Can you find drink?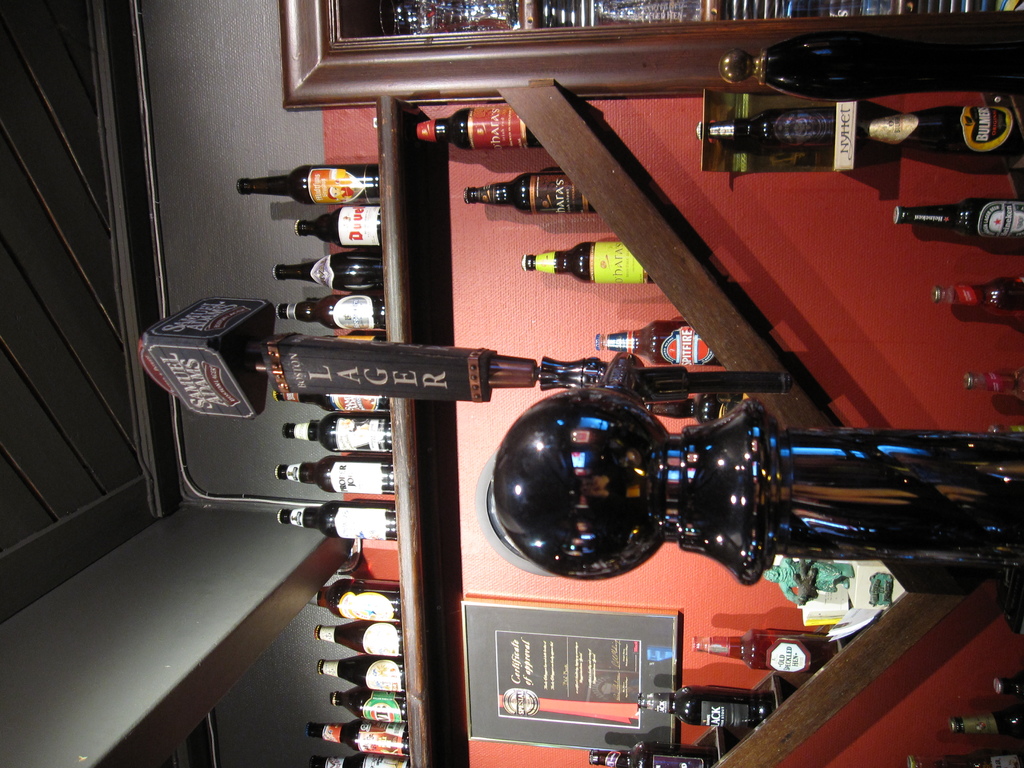
Yes, bounding box: bbox=(955, 278, 1023, 315).
